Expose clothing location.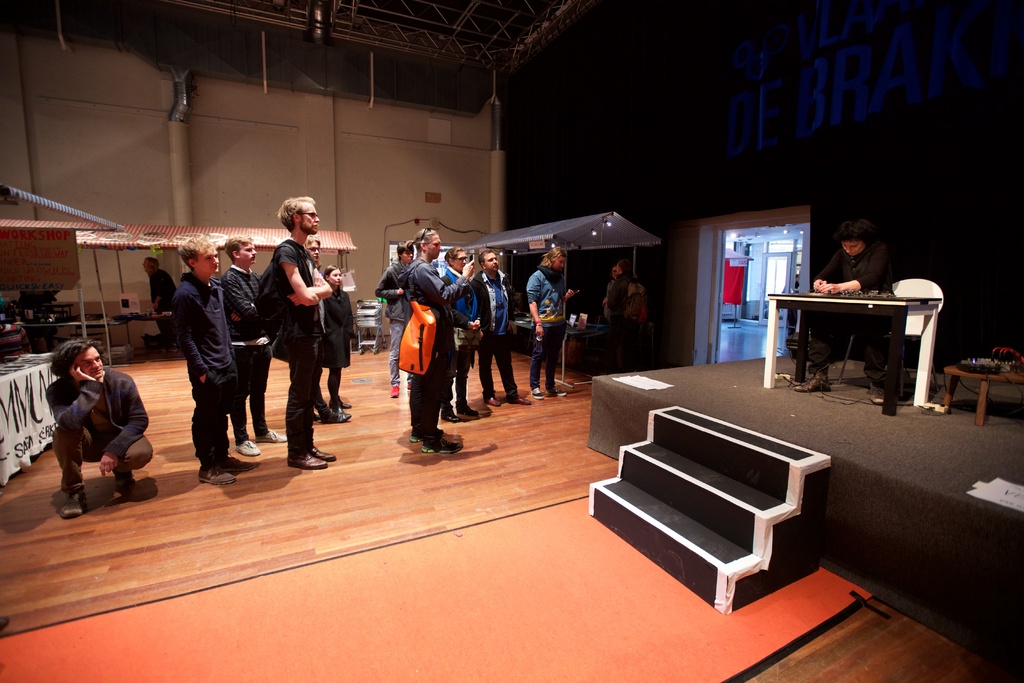
Exposed at <bbox>145, 270, 179, 338</bbox>.
